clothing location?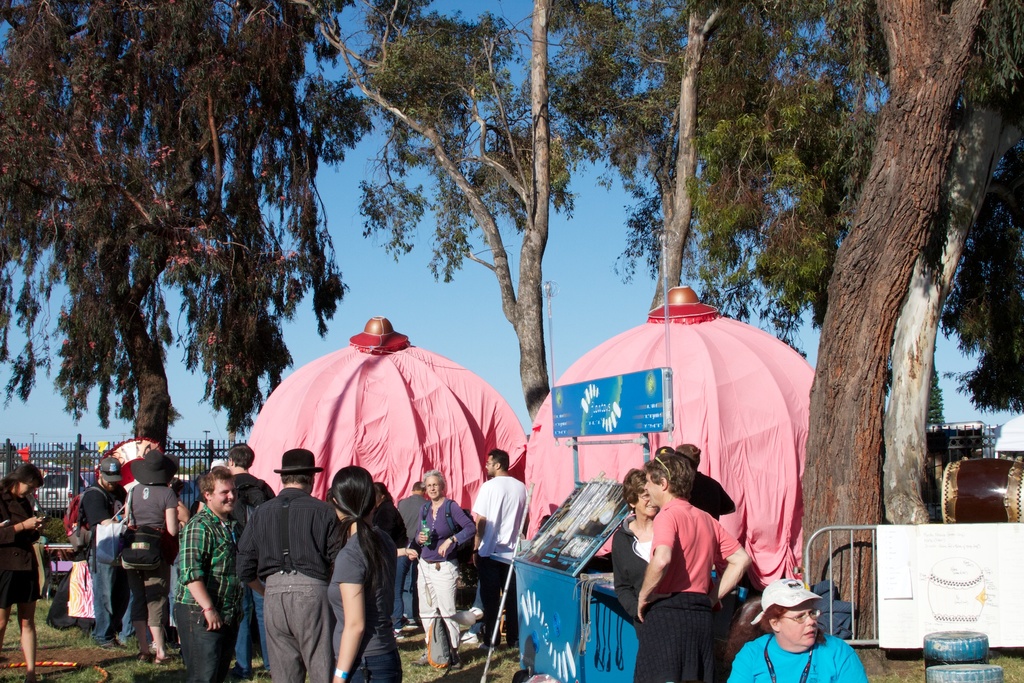
bbox=[412, 495, 481, 654]
